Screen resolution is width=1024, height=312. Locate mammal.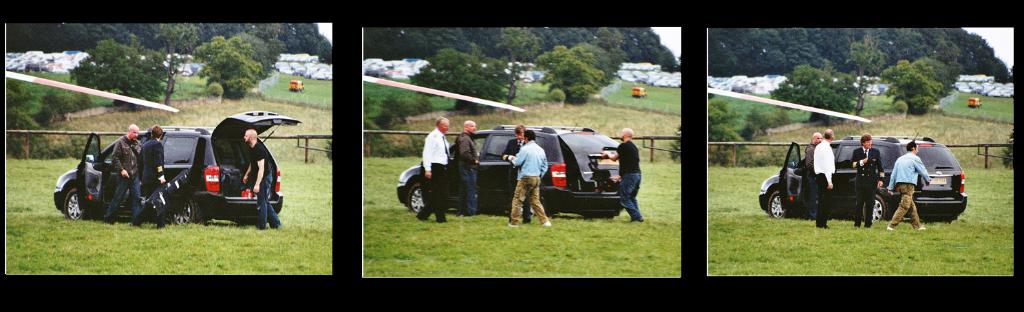
(505,129,552,226).
